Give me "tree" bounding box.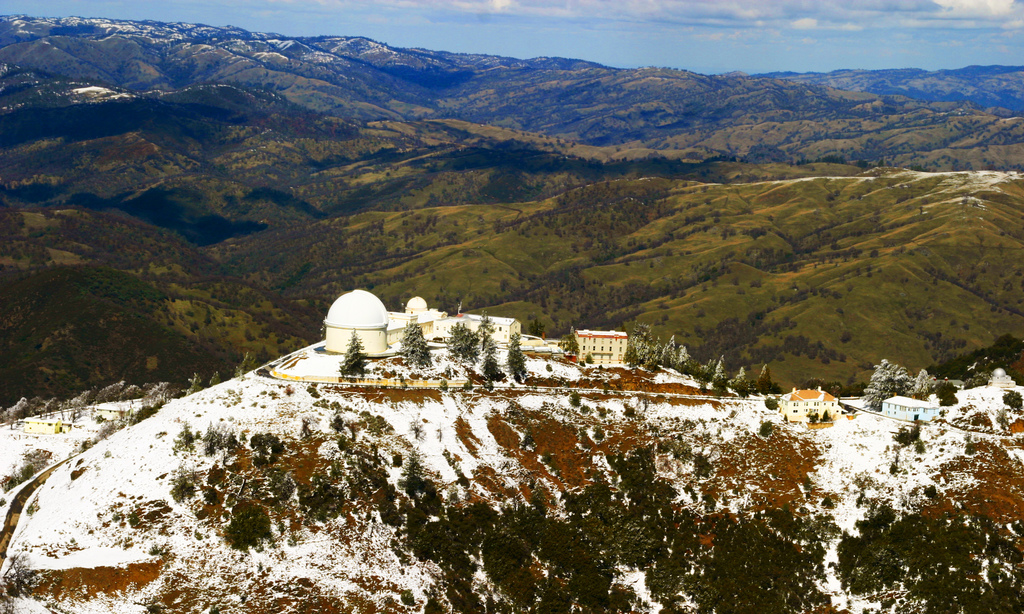
rect(584, 350, 598, 367).
